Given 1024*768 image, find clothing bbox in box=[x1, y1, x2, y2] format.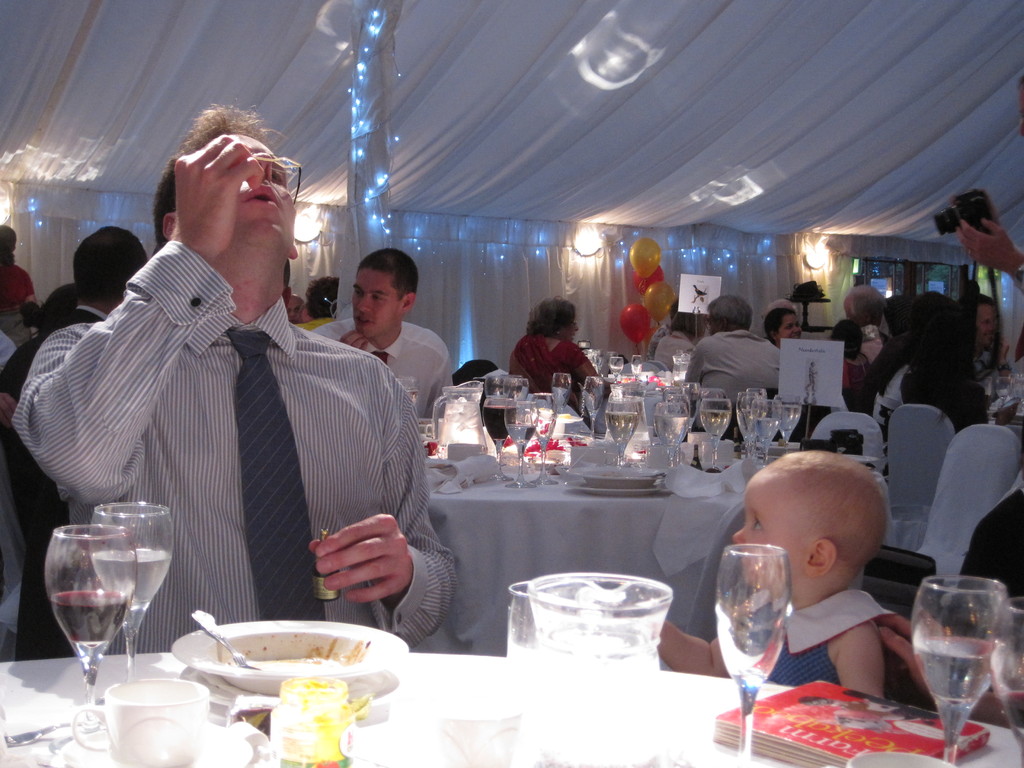
box=[515, 337, 596, 422].
